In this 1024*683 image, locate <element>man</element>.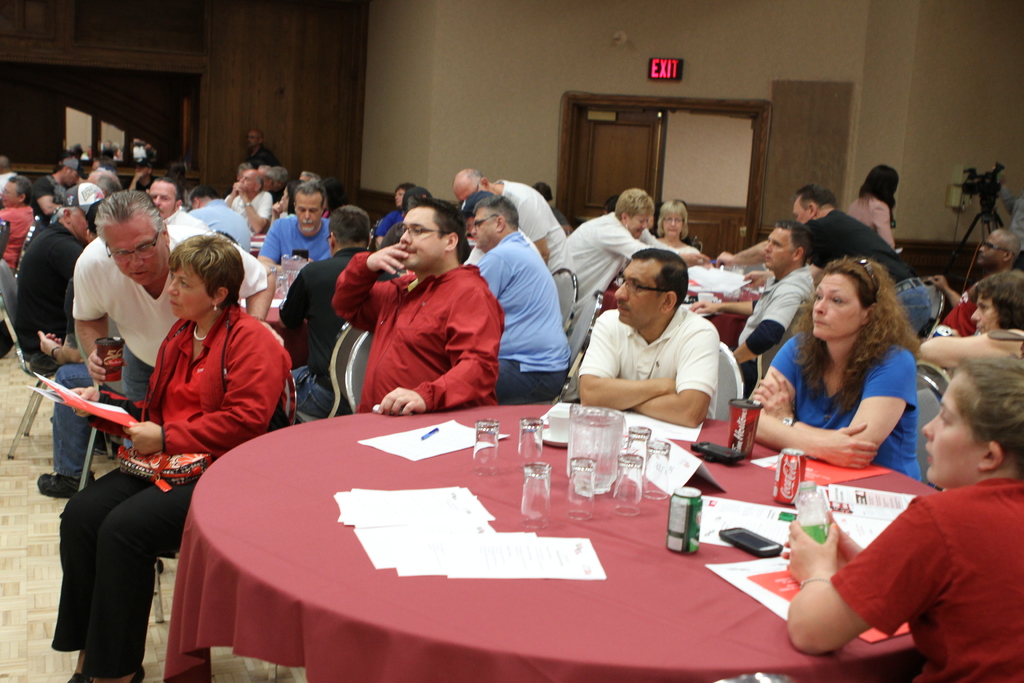
Bounding box: <box>67,190,276,447</box>.
